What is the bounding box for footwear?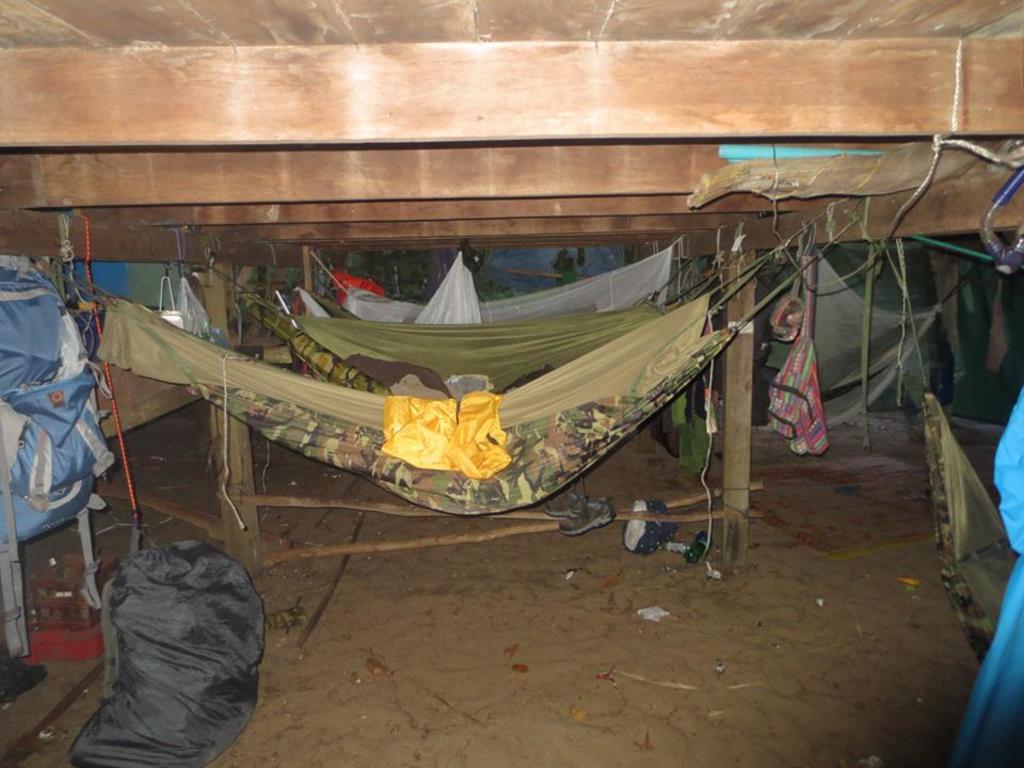
select_region(537, 484, 592, 529).
